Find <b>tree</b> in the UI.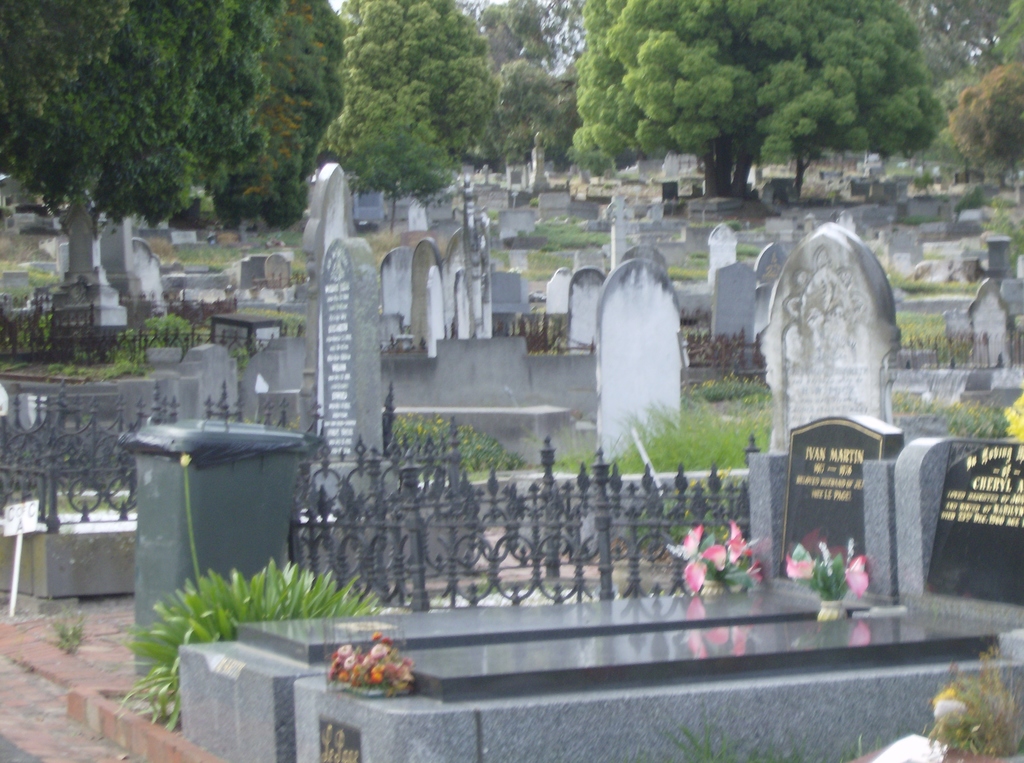
UI element at x1=538 y1=63 x2=615 y2=172.
